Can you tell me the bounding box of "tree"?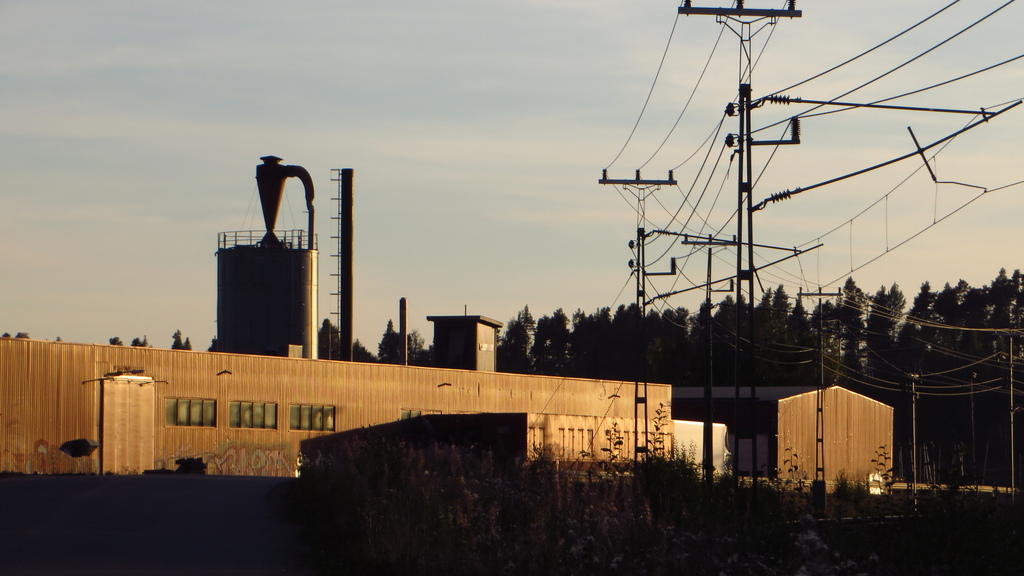
660,309,682,392.
